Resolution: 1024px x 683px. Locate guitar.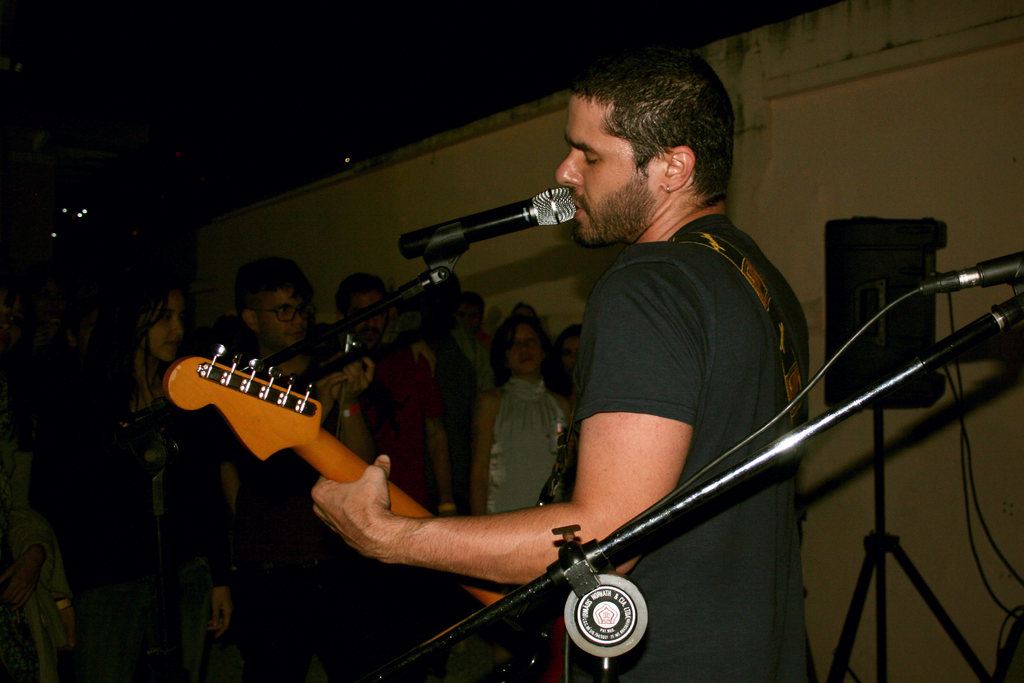
[x1=160, y1=346, x2=569, y2=682].
